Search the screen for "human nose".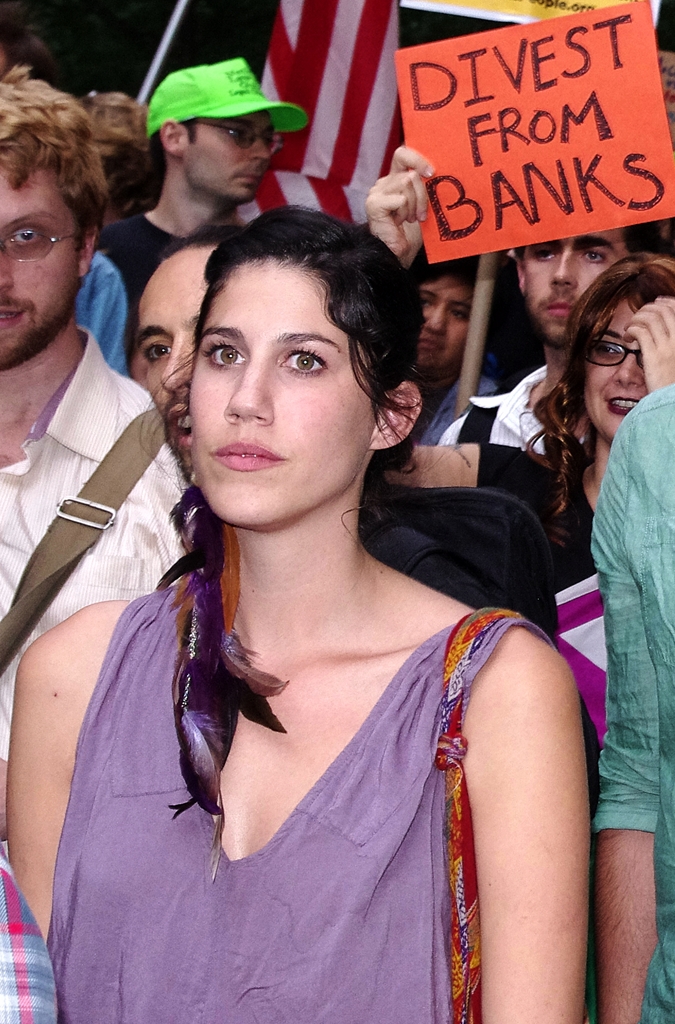
Found at 613/350/646/385.
